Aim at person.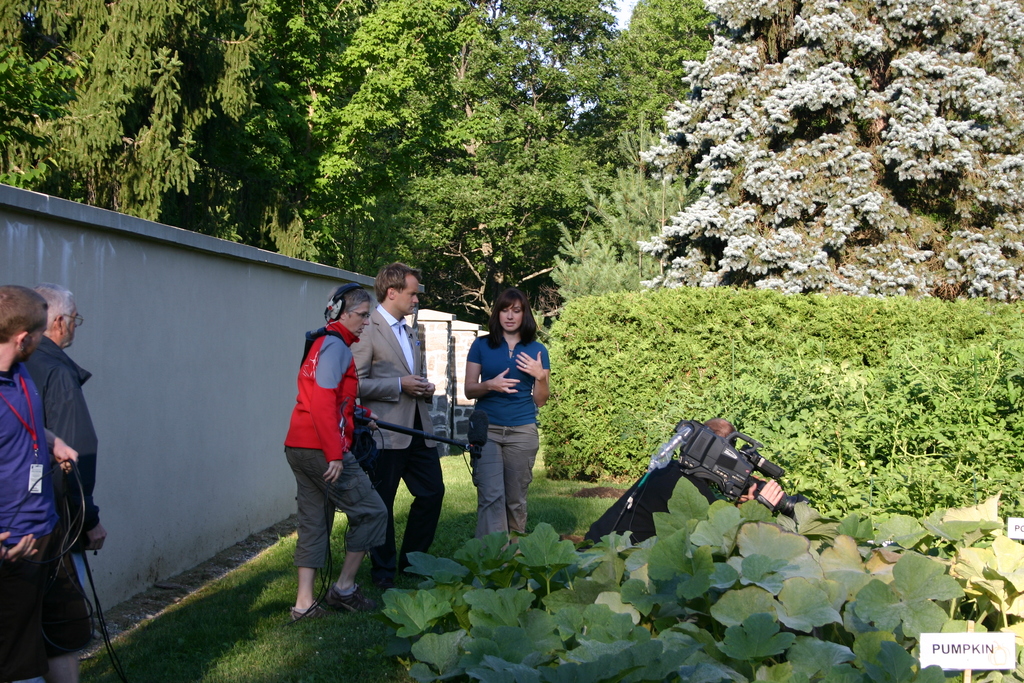
Aimed at x1=353 y1=260 x2=452 y2=582.
